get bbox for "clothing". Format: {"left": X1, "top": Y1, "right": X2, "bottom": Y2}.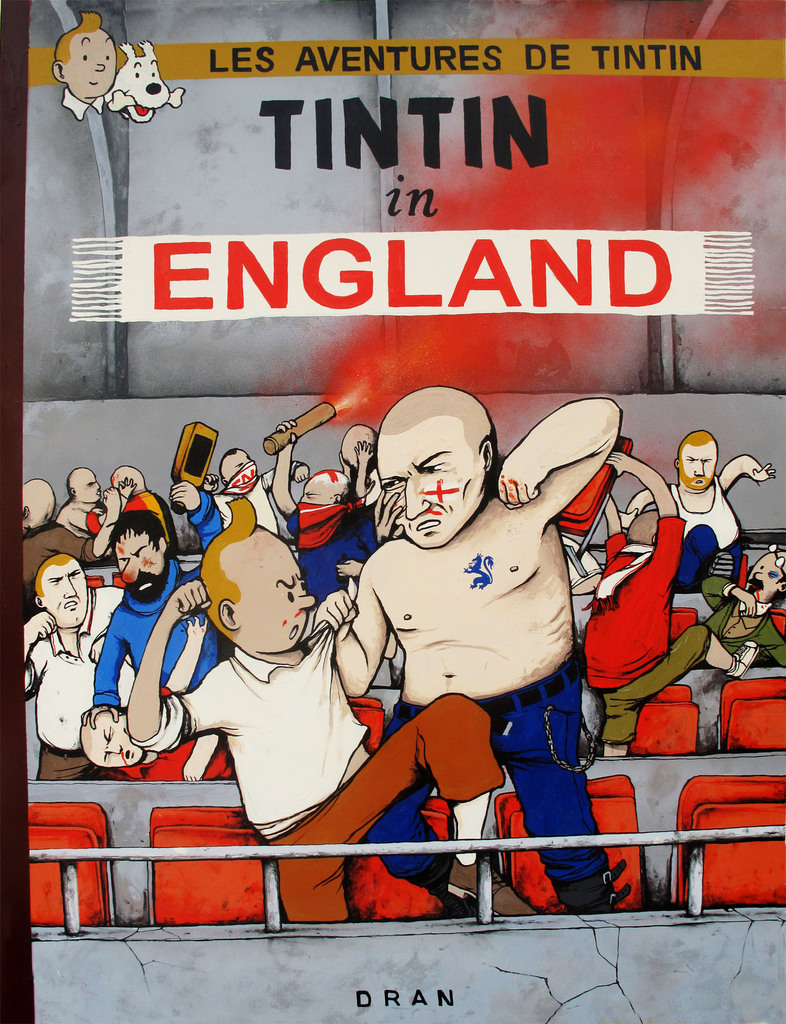
{"left": 706, "top": 580, "right": 785, "bottom": 666}.
